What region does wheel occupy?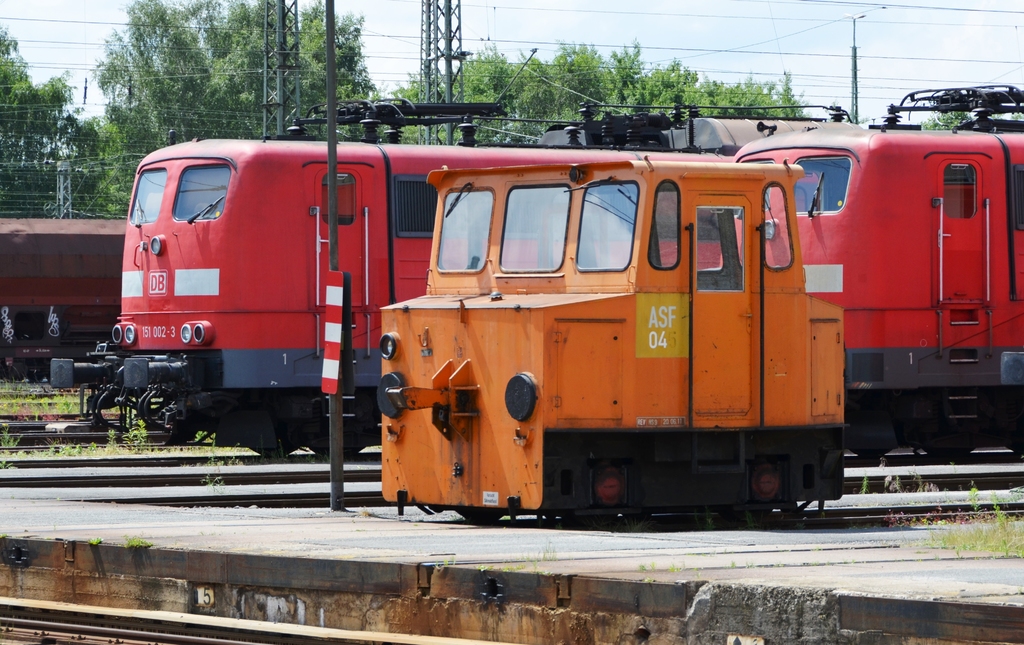
BBox(249, 446, 303, 457).
